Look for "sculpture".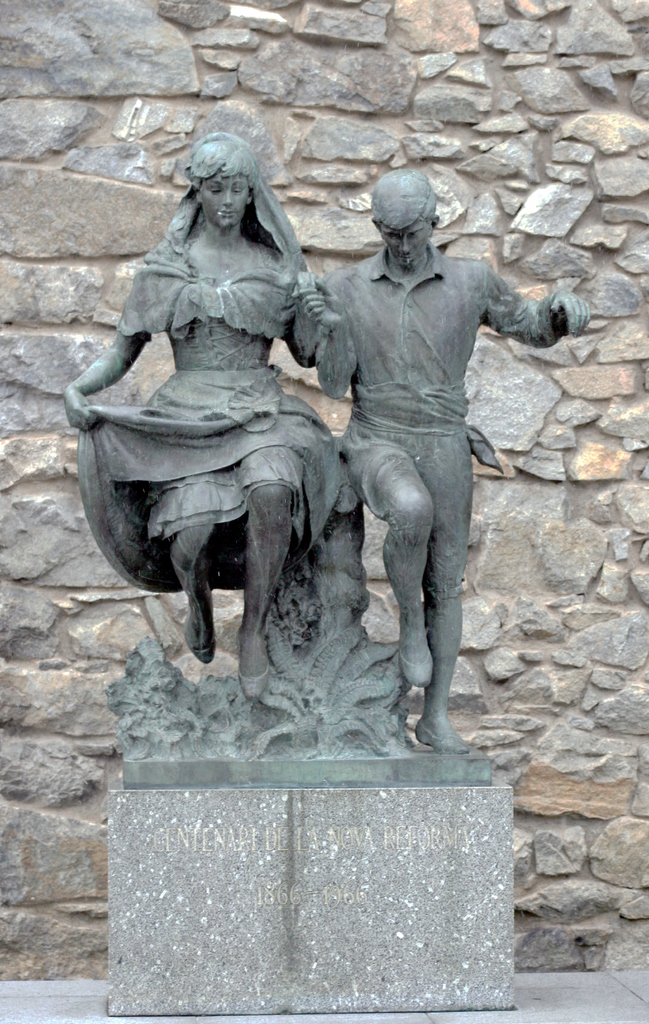
Found: {"left": 58, "top": 127, "right": 592, "bottom": 783}.
